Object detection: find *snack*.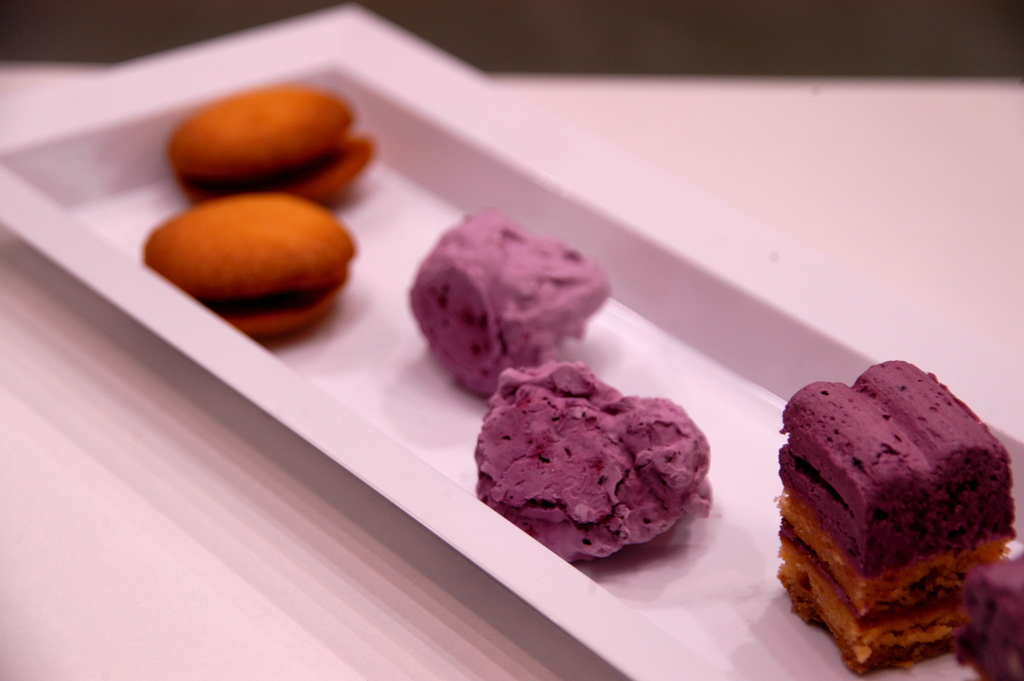
[x1=407, y1=208, x2=626, y2=396].
